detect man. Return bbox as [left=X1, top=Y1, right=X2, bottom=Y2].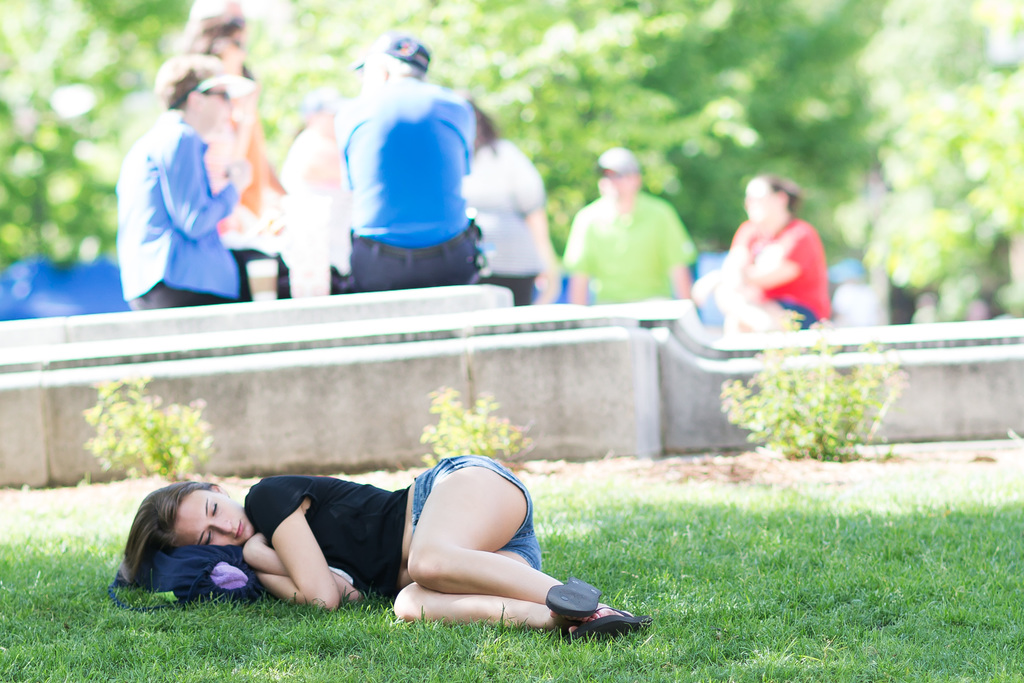
[left=308, top=34, right=473, bottom=299].
